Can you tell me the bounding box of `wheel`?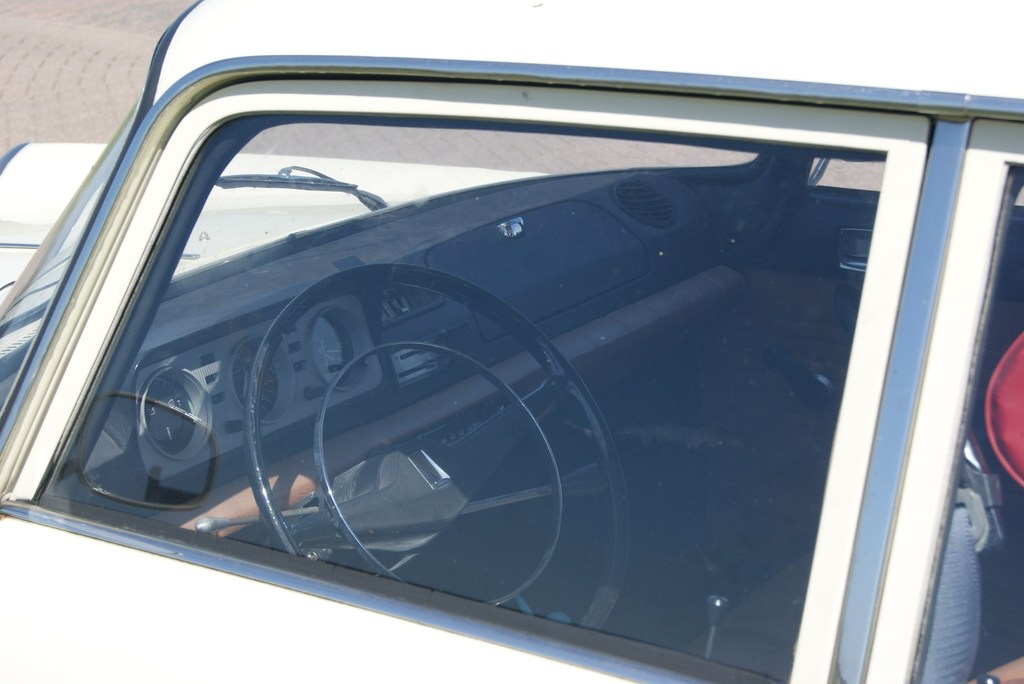
(left=192, top=237, right=636, bottom=621).
